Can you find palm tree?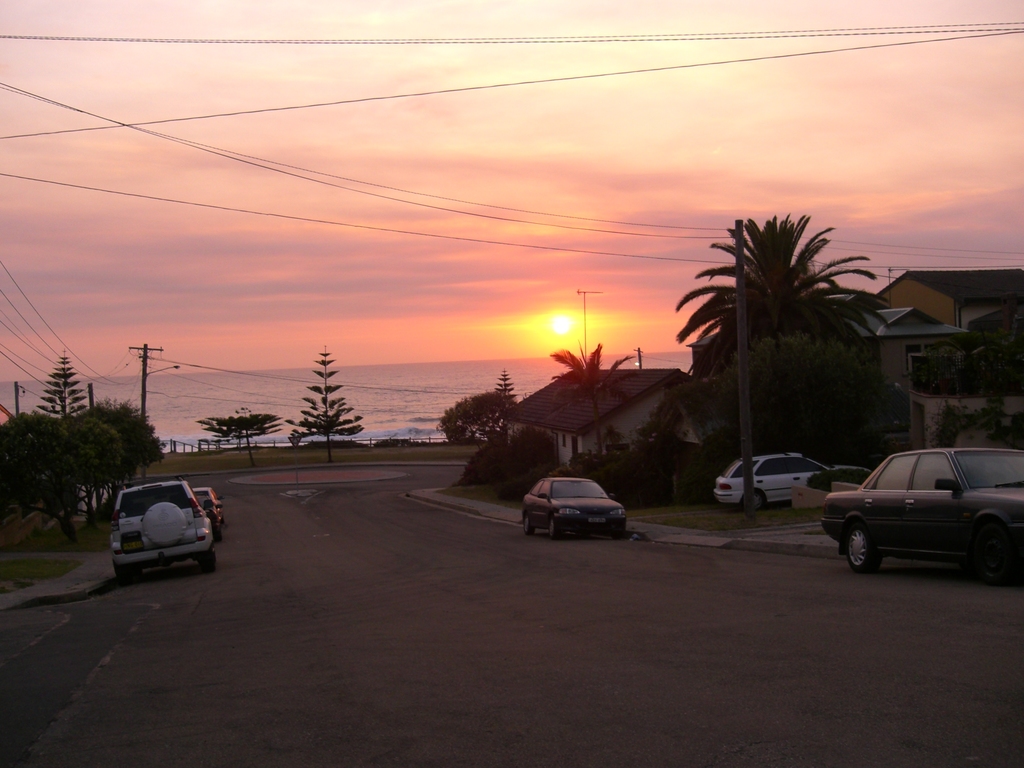
Yes, bounding box: 936/303/1015/419.
